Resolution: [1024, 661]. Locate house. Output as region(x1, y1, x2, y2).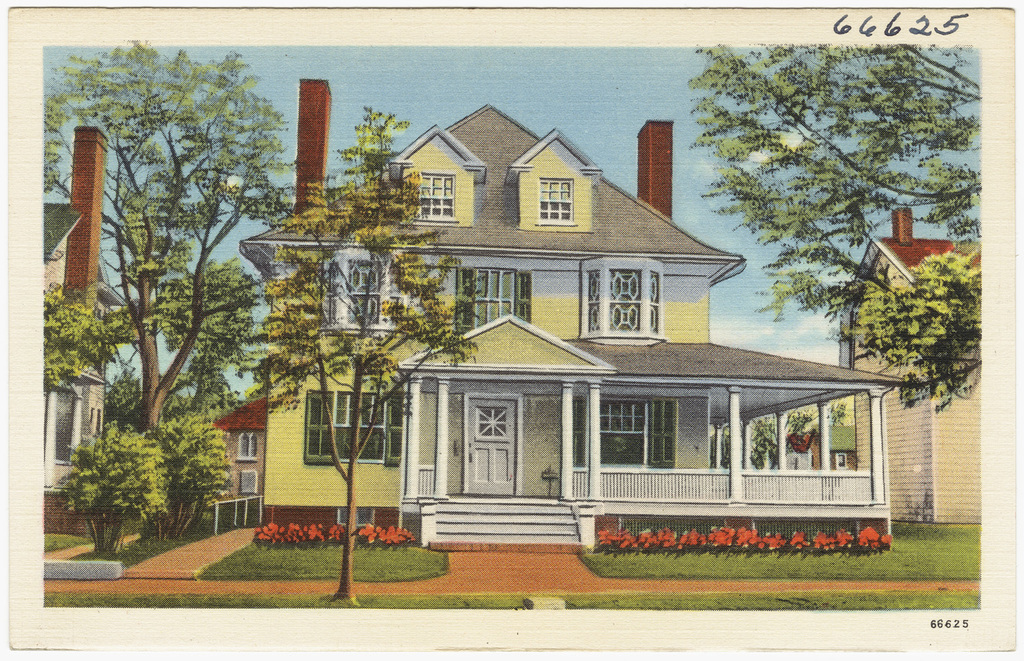
region(222, 136, 892, 551).
